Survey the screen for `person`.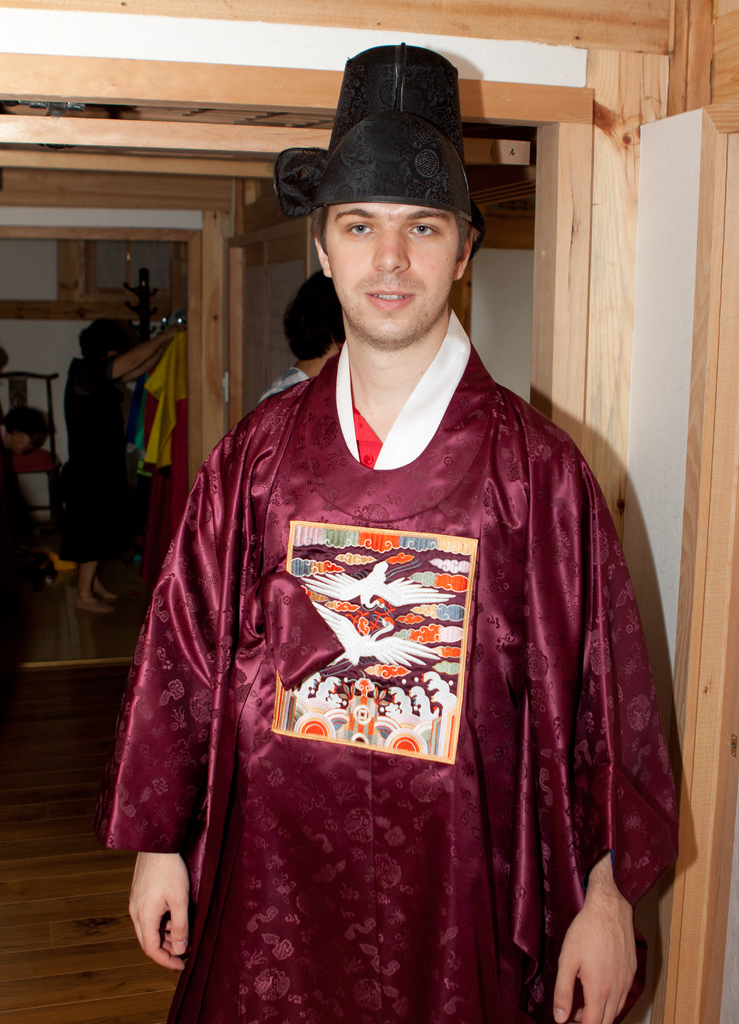
Survey found: {"left": 61, "top": 316, "right": 170, "bottom": 616}.
